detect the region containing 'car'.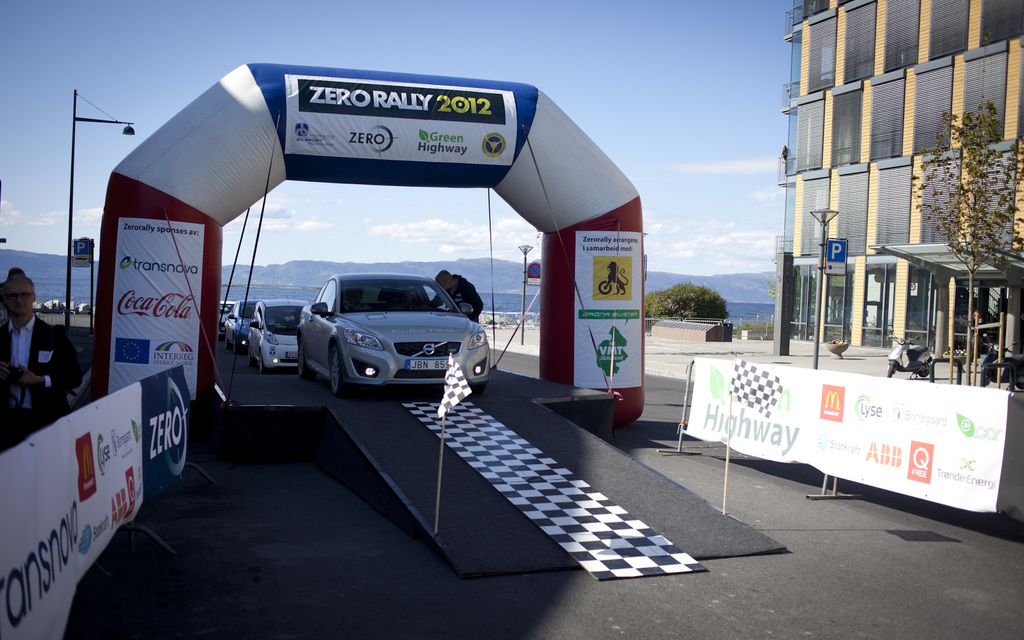
region(220, 299, 253, 353).
